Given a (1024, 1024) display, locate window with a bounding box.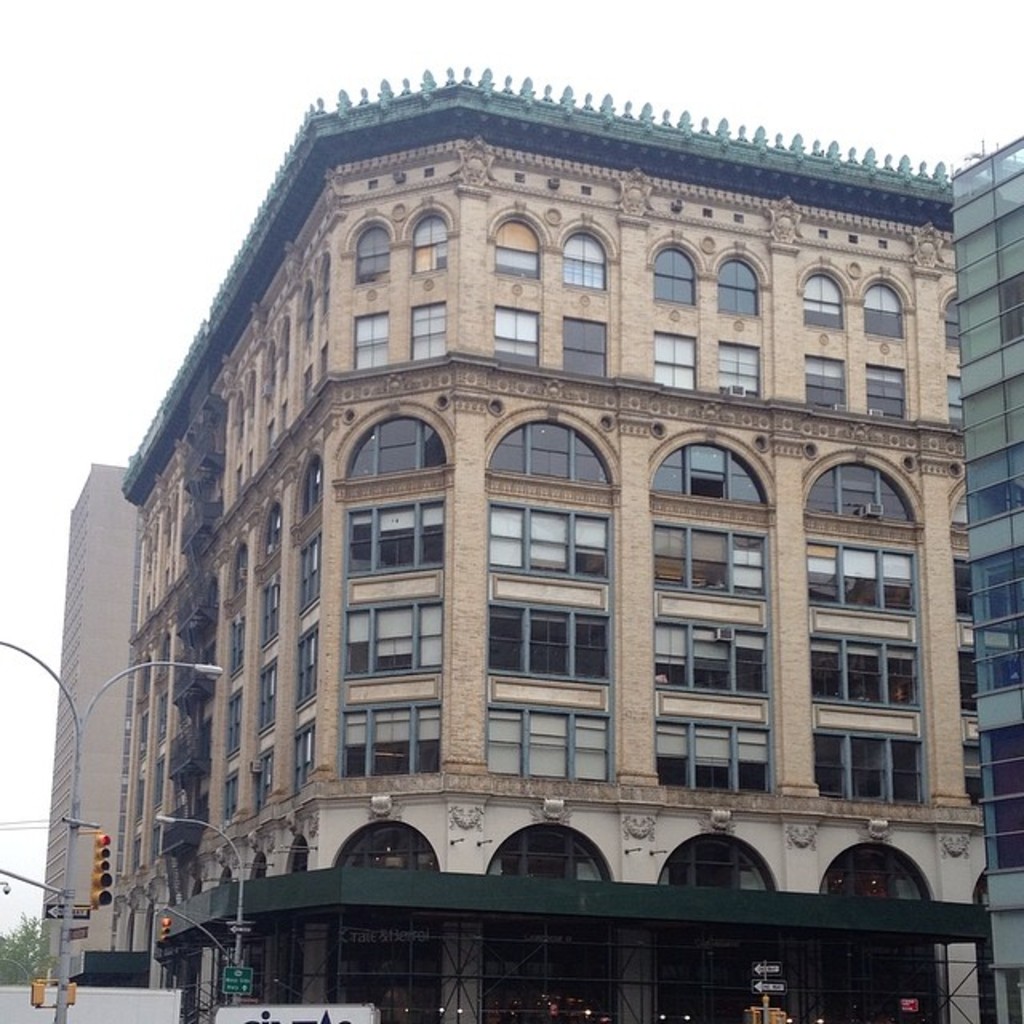
Located: pyautogui.locateOnScreen(346, 710, 440, 776).
